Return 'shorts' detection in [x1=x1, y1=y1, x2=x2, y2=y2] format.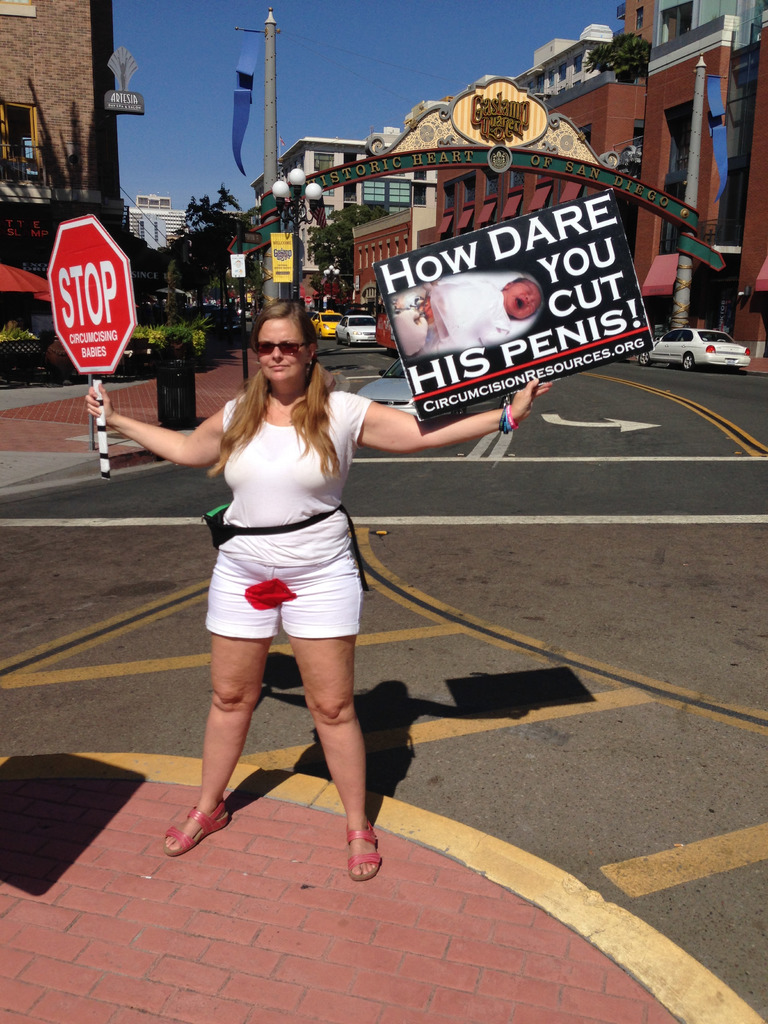
[x1=191, y1=533, x2=384, y2=653].
